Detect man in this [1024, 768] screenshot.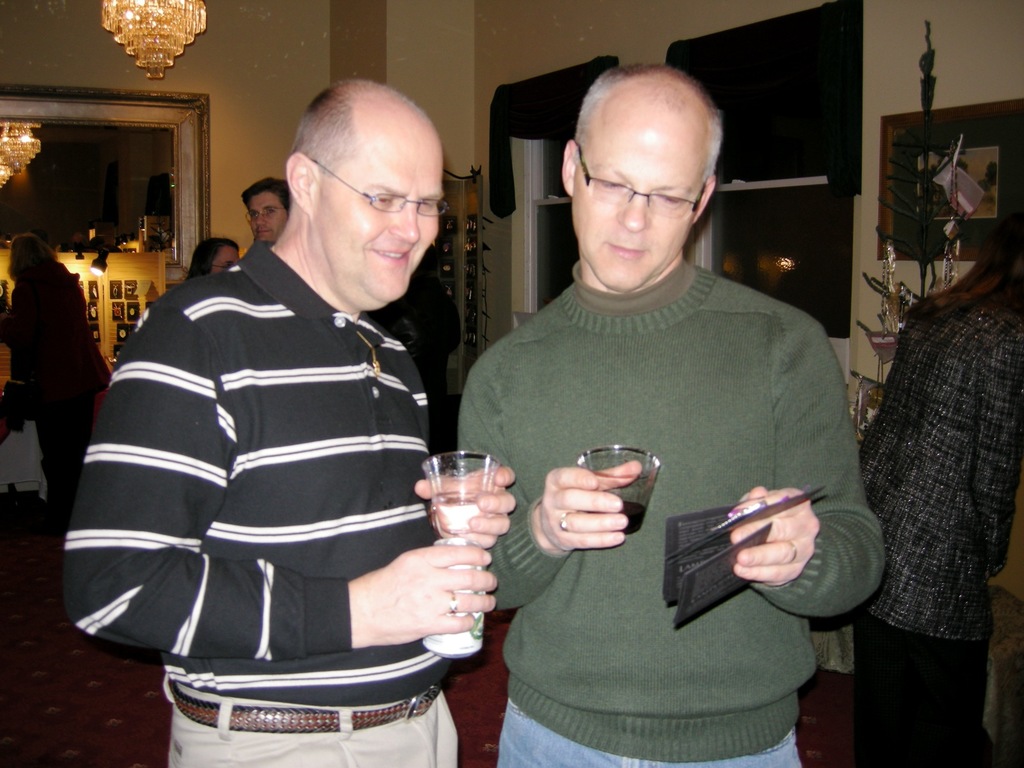
Detection: BBox(461, 64, 875, 764).
